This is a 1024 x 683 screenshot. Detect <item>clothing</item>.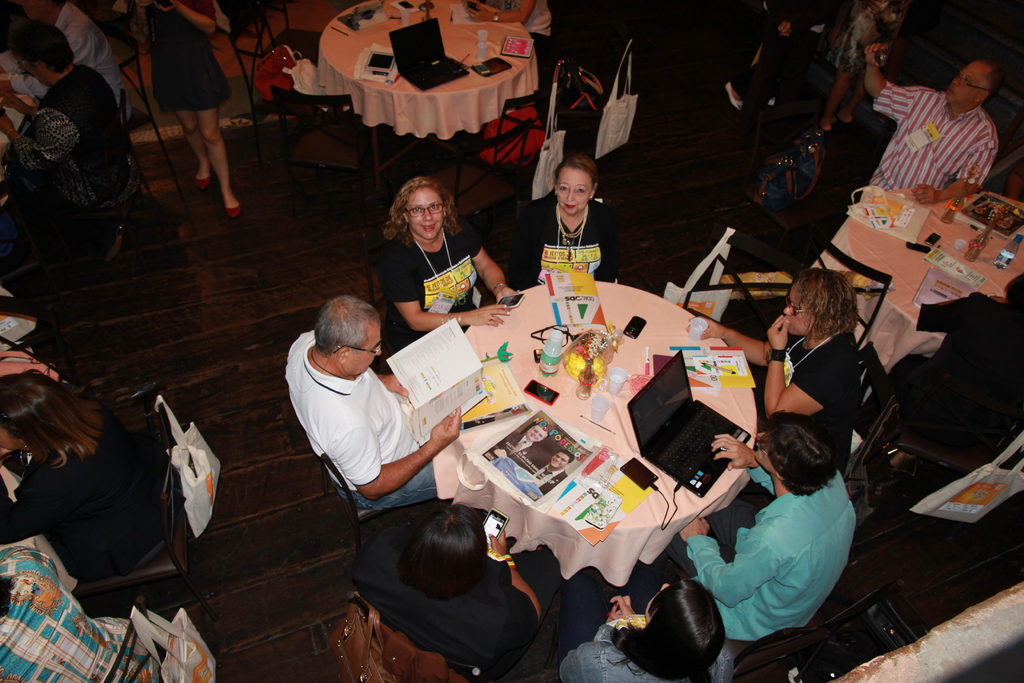
box(147, 0, 236, 112).
